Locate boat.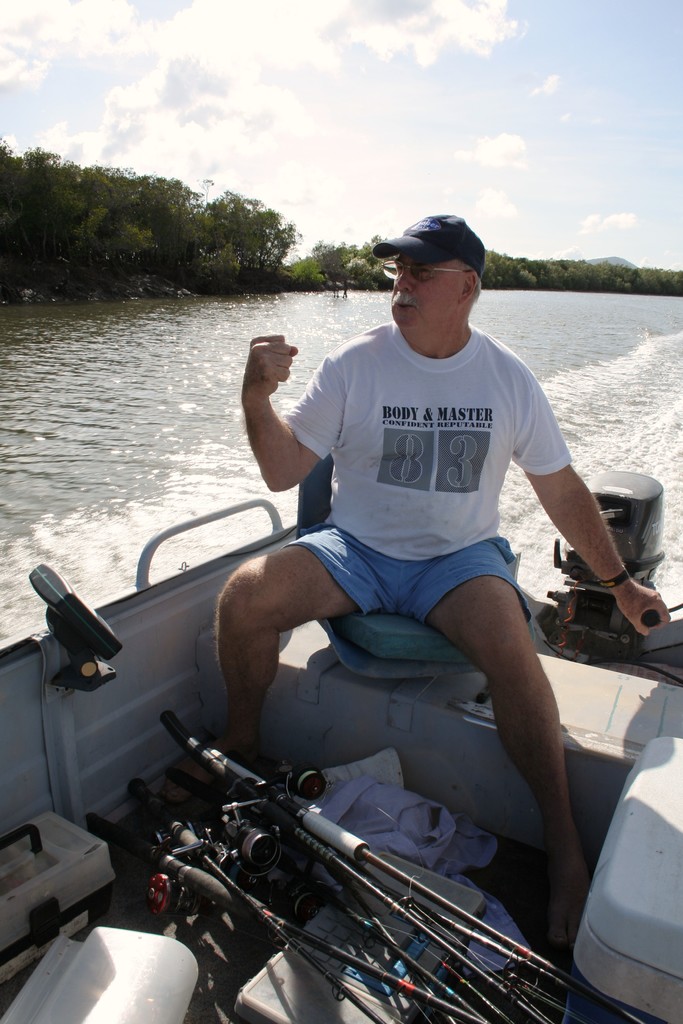
Bounding box: {"x1": 0, "y1": 461, "x2": 682, "y2": 1023}.
